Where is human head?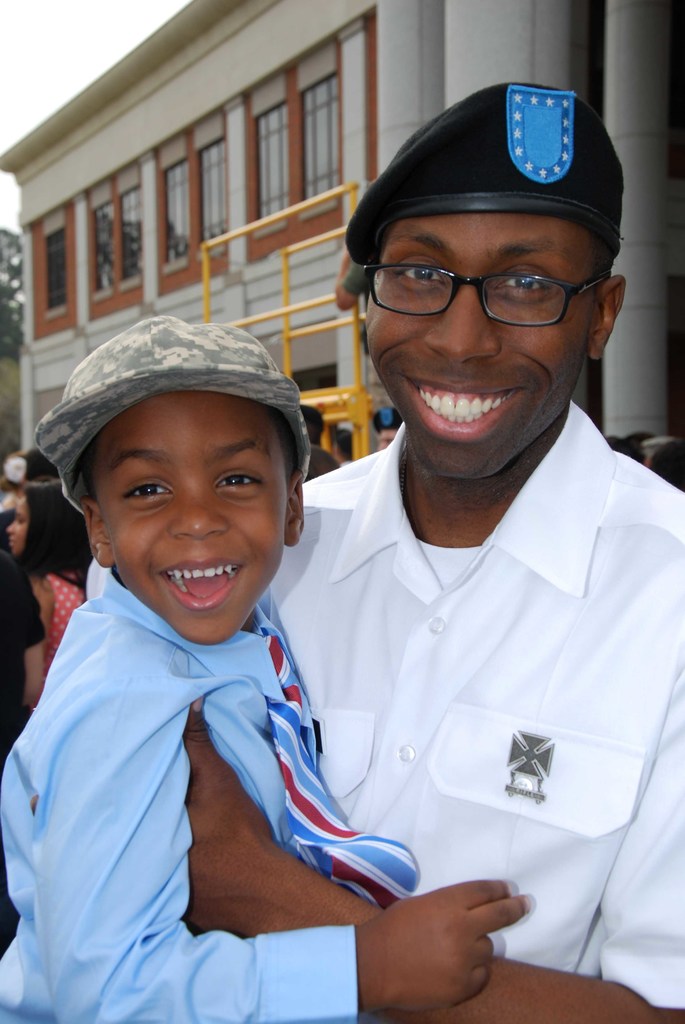
x1=8 y1=482 x2=74 y2=557.
